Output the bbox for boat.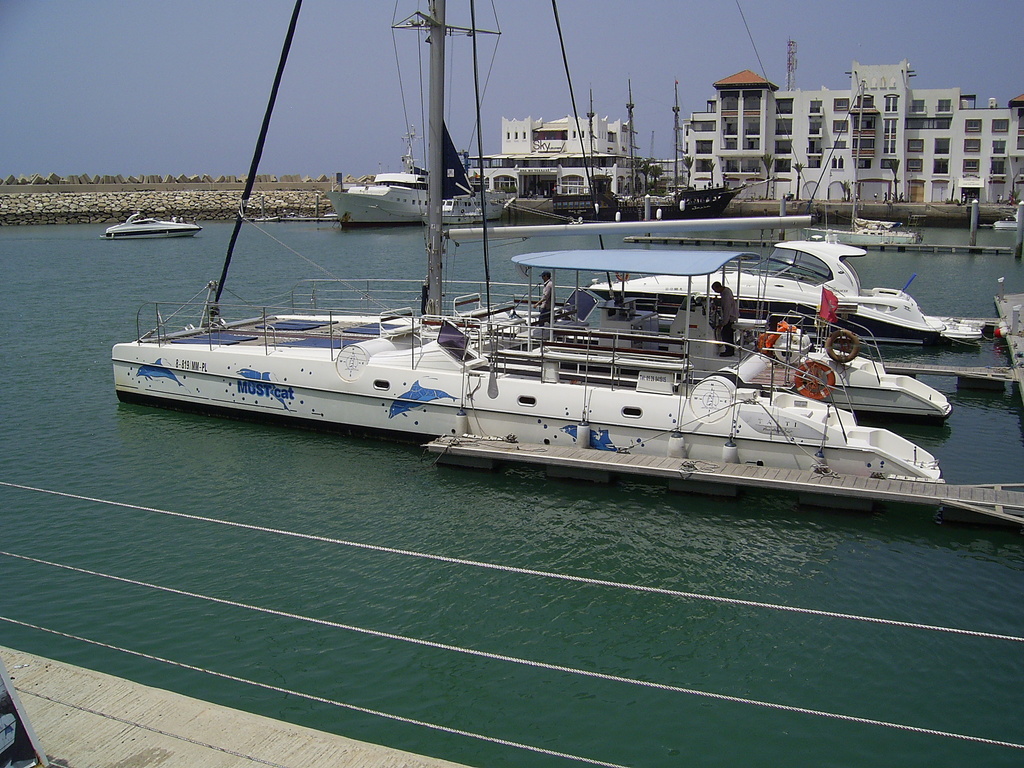
bbox(102, 205, 202, 237).
